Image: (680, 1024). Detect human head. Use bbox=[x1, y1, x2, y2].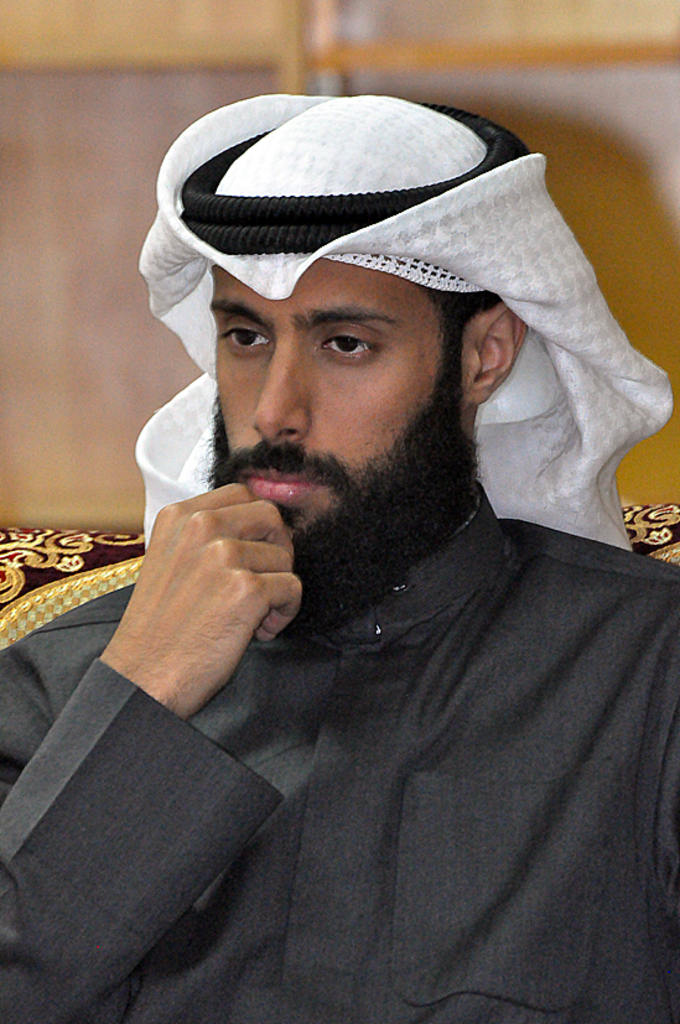
bbox=[154, 161, 543, 546].
